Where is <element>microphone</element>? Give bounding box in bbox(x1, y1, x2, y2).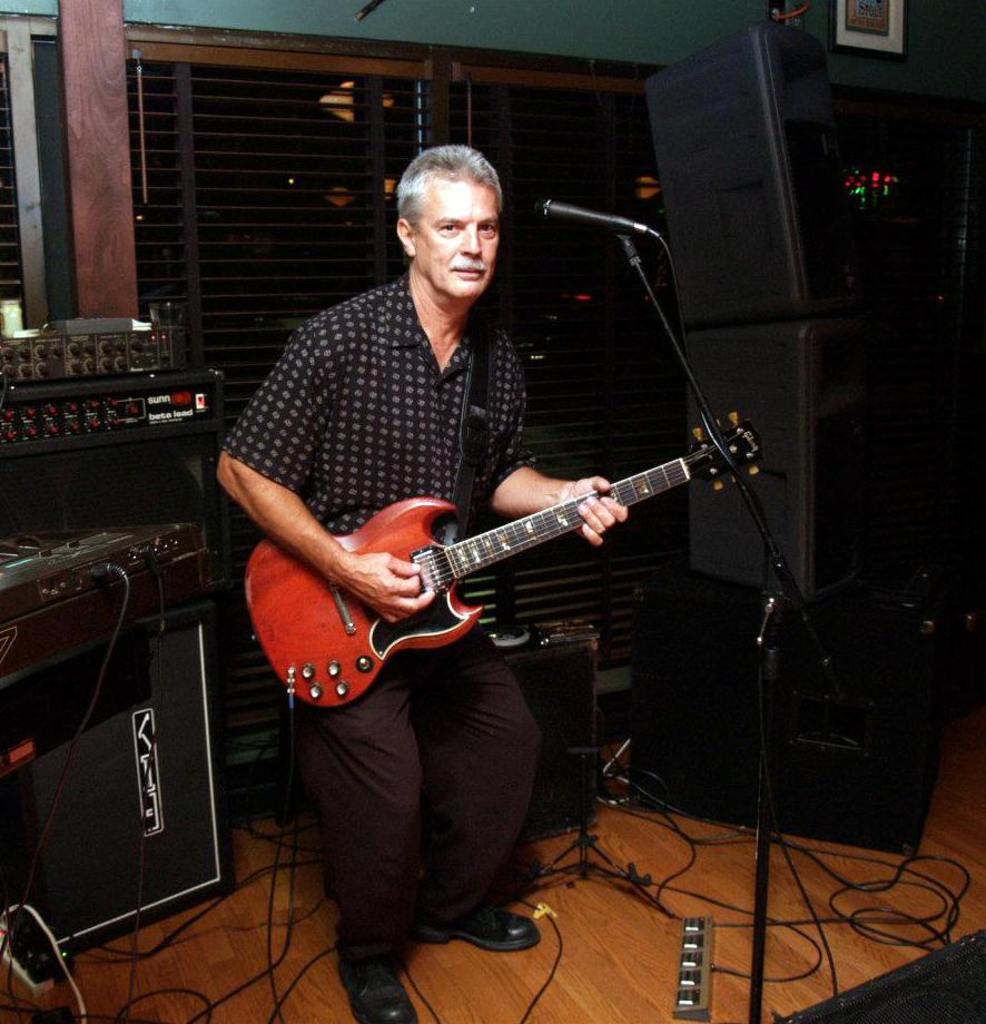
bbox(521, 190, 637, 230).
